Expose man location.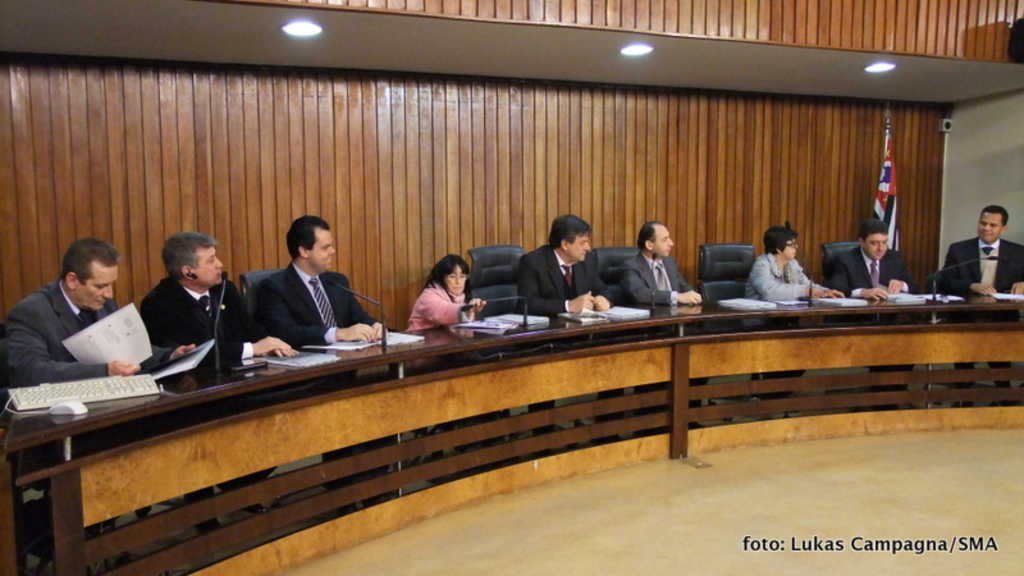
Exposed at [left=0, top=228, right=200, bottom=389].
